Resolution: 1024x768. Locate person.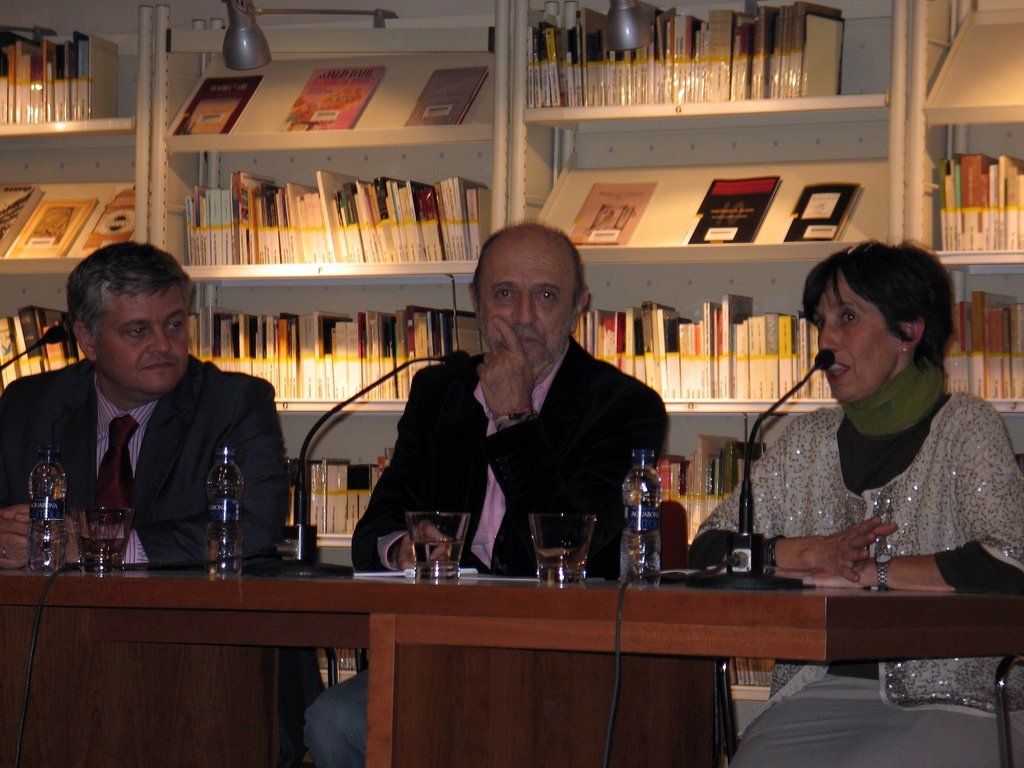
[x1=690, y1=240, x2=1023, y2=767].
